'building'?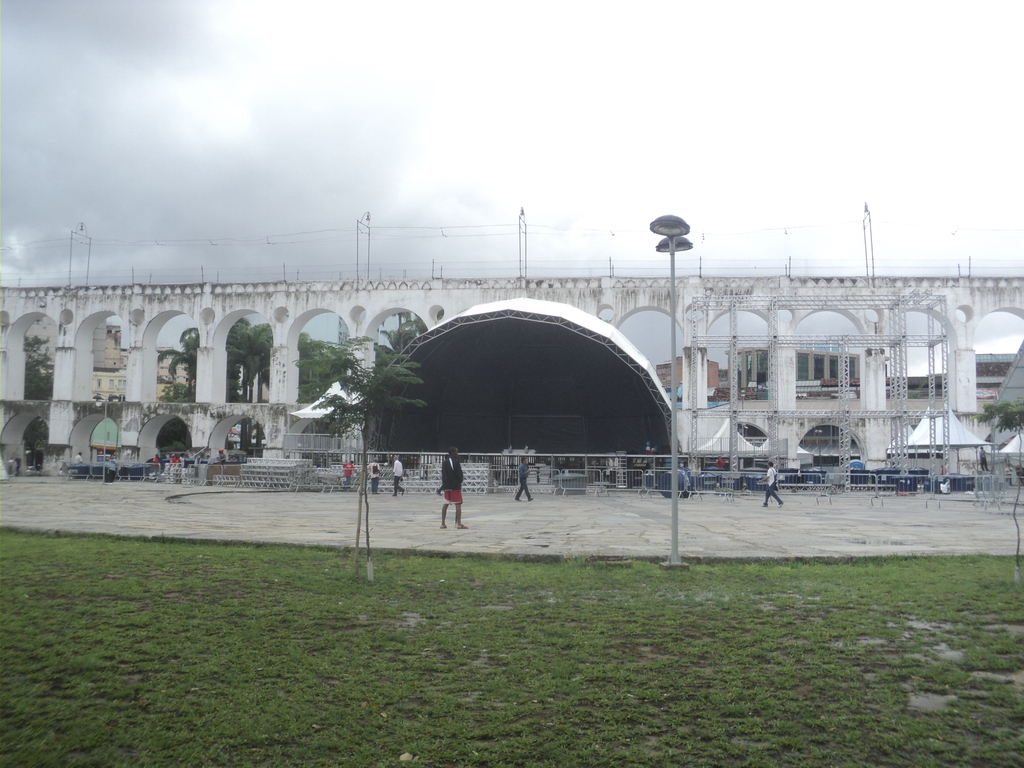
6,205,1023,498
